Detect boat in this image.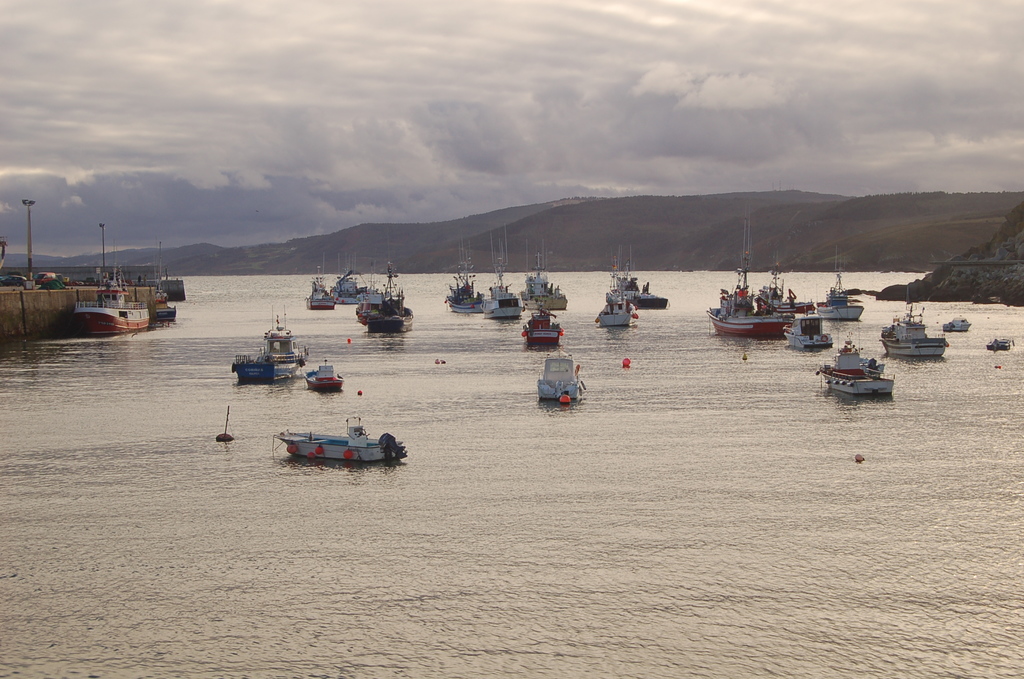
Detection: 356, 250, 416, 334.
